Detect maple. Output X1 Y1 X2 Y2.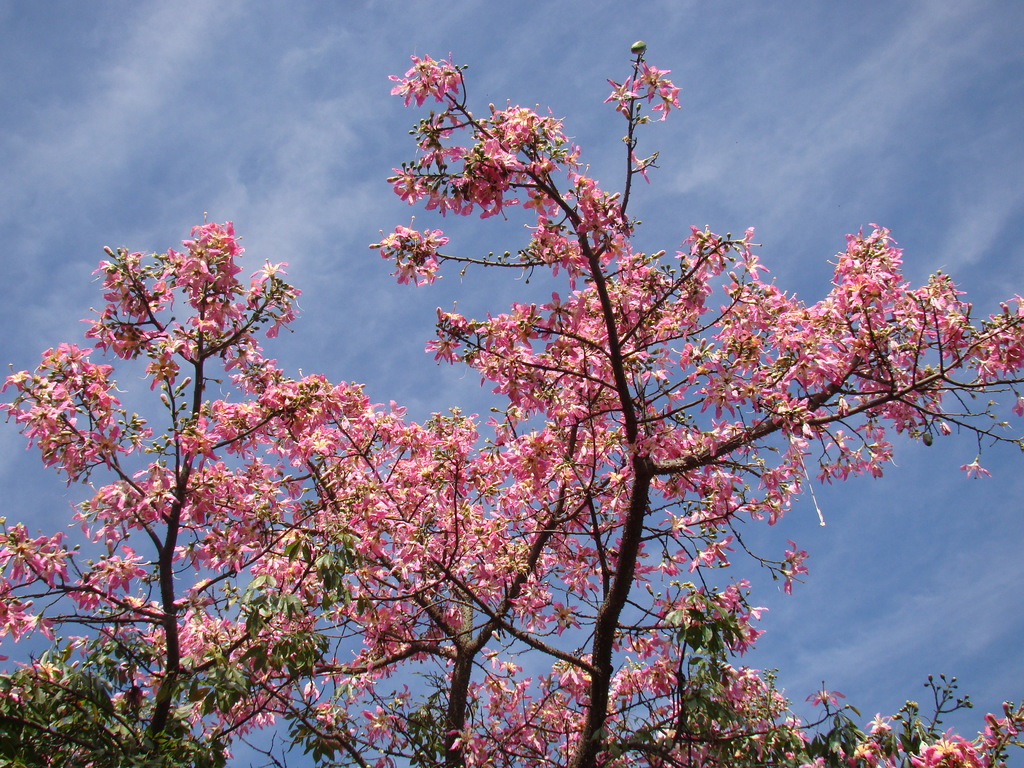
67 38 1018 767.
